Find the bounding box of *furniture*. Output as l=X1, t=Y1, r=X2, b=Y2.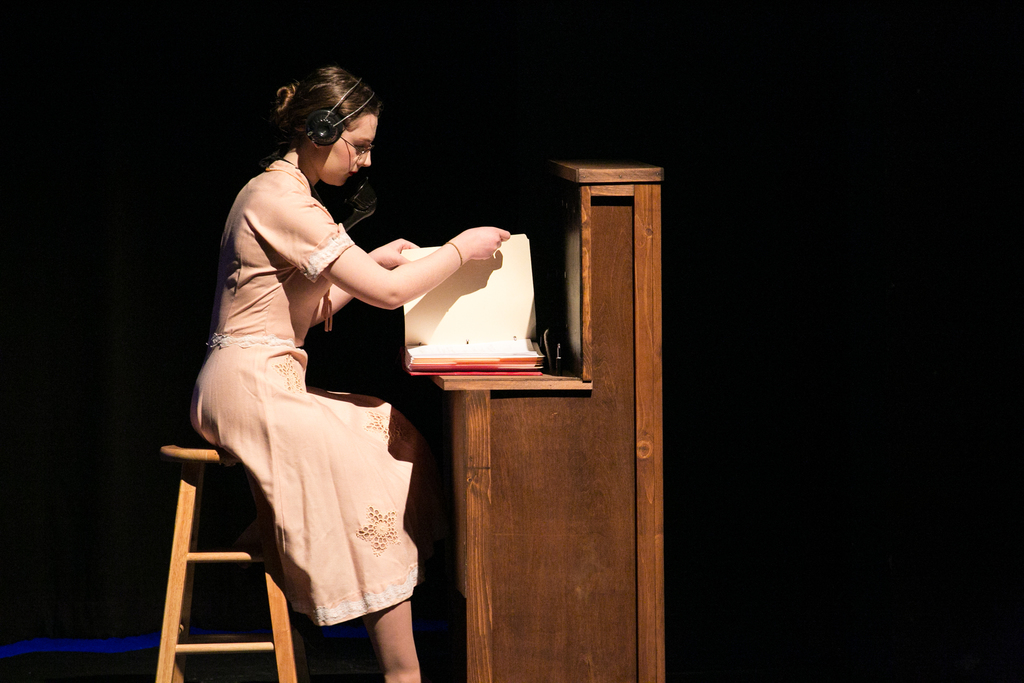
l=431, t=158, r=661, b=682.
